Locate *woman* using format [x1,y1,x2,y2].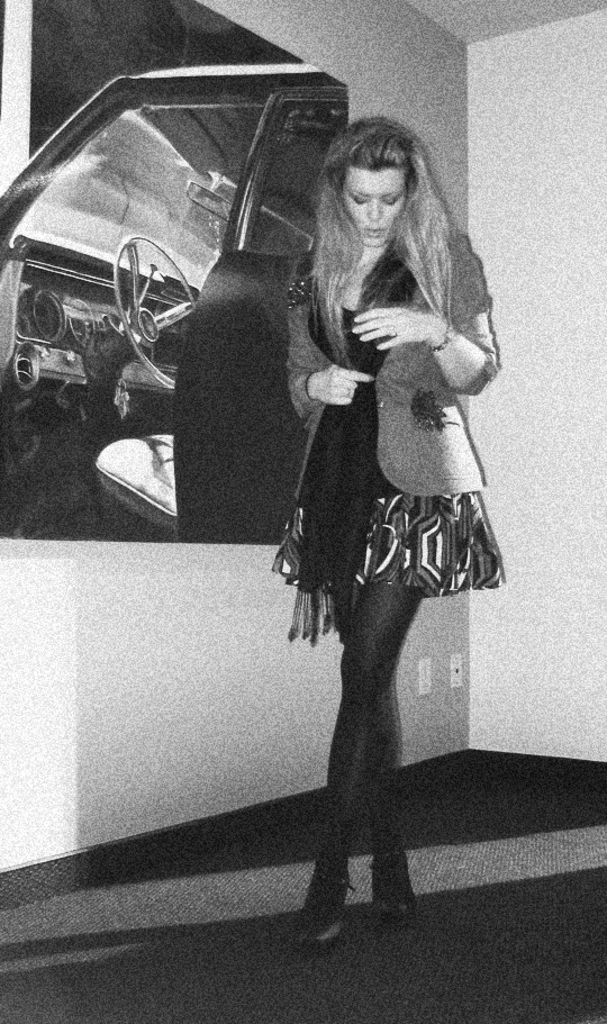
[210,102,504,877].
